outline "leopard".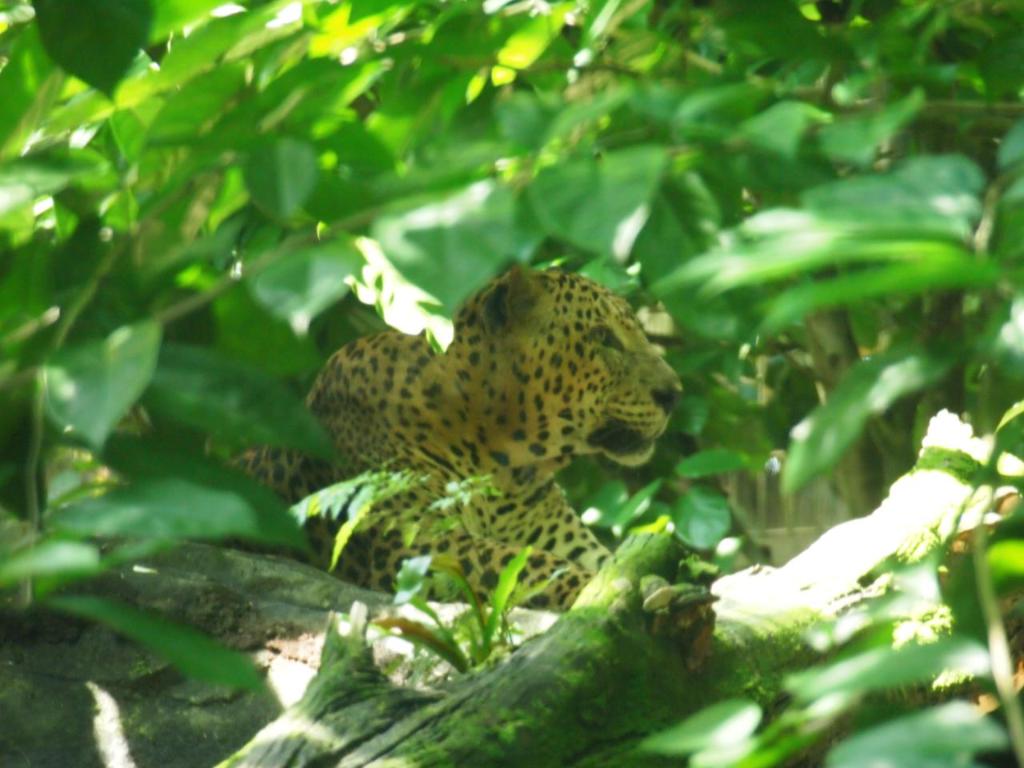
Outline: x1=210, y1=268, x2=714, y2=664.
